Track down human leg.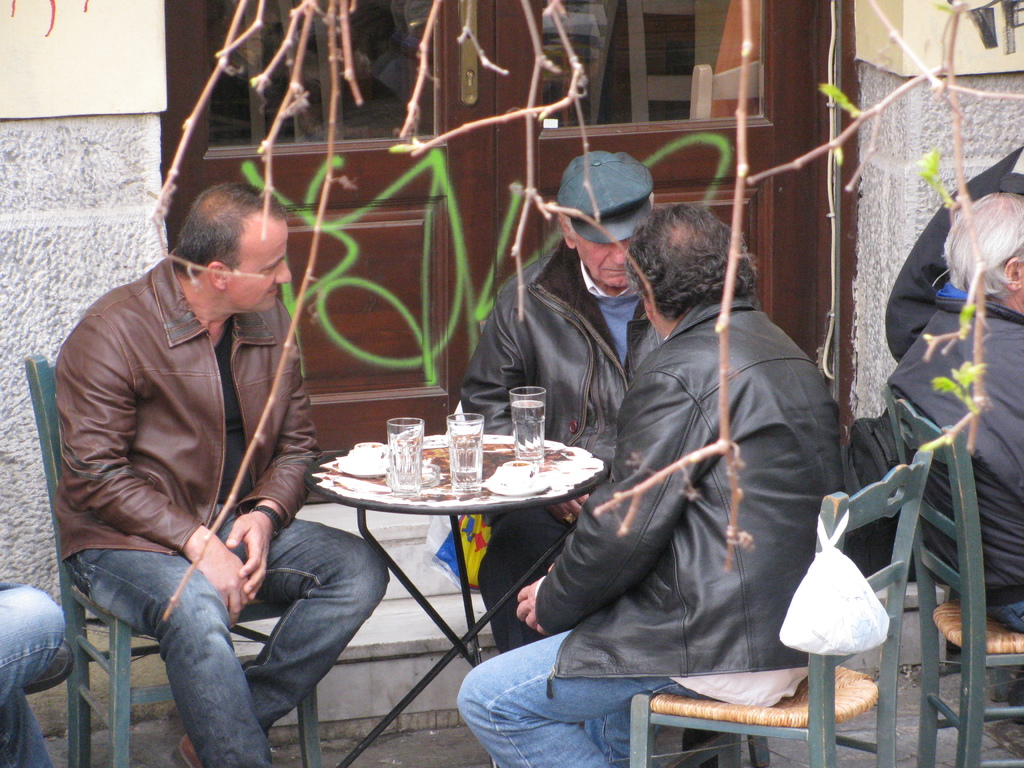
Tracked to bbox=(477, 509, 579, 657).
